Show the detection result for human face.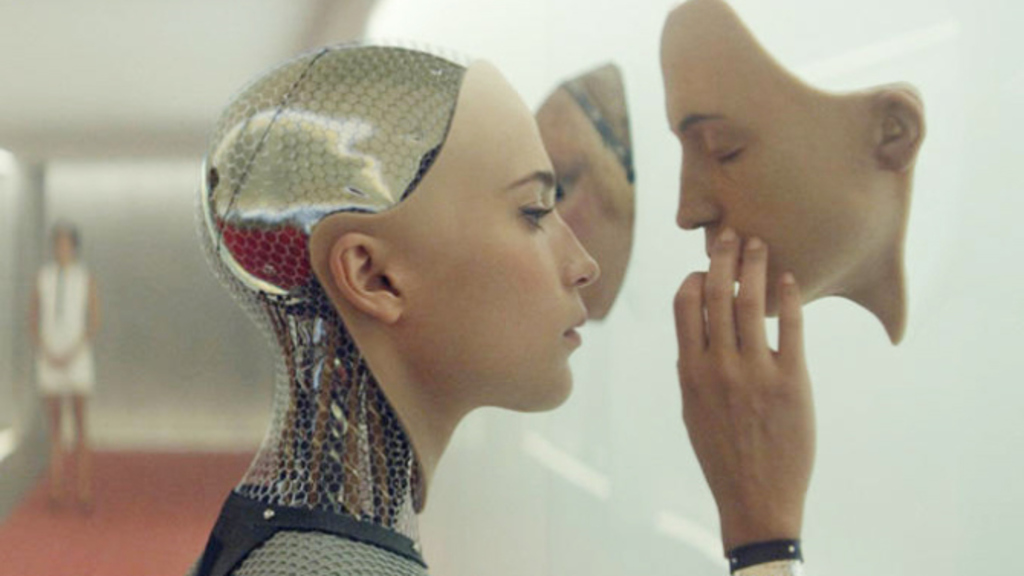
310:52:602:518.
